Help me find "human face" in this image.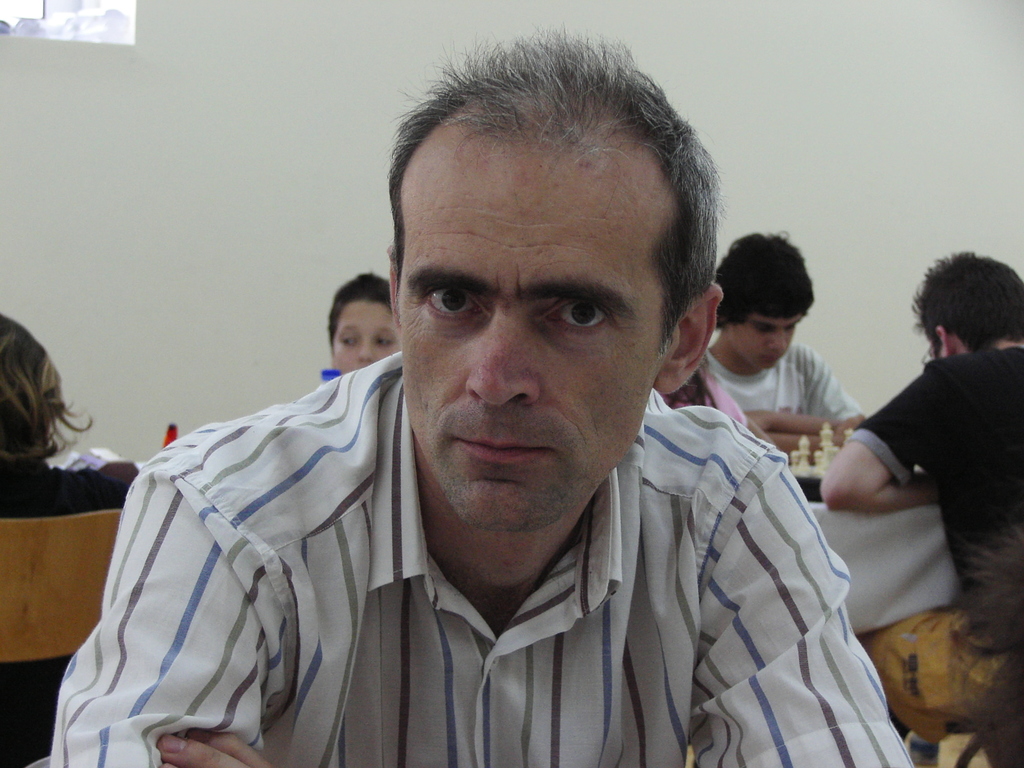
Found it: [724, 311, 804, 372].
